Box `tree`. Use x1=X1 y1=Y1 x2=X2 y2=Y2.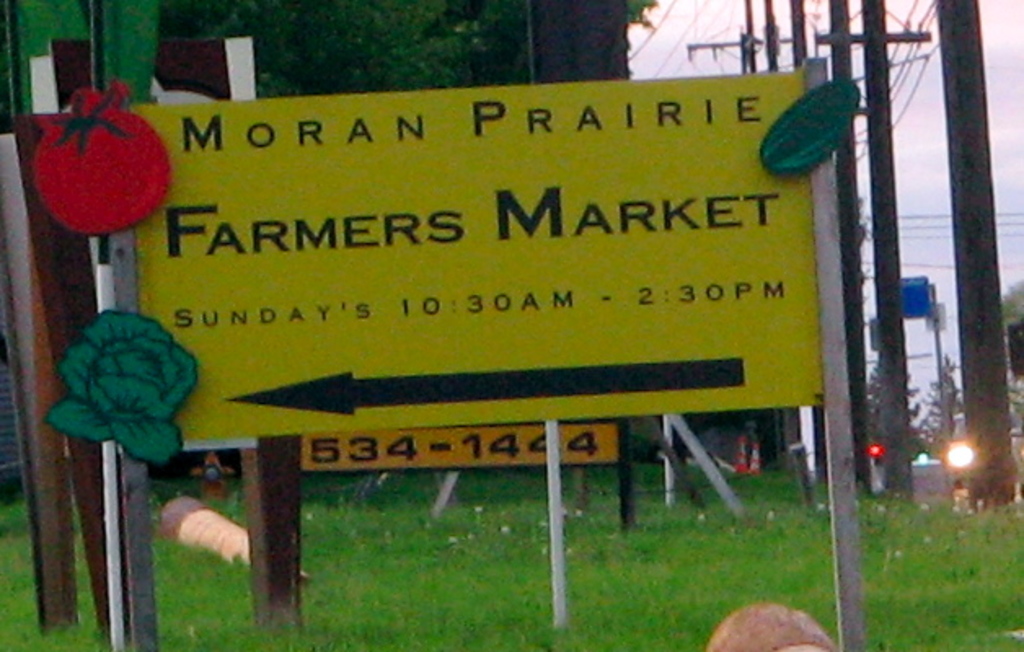
x1=859 y1=354 x2=923 y2=461.
